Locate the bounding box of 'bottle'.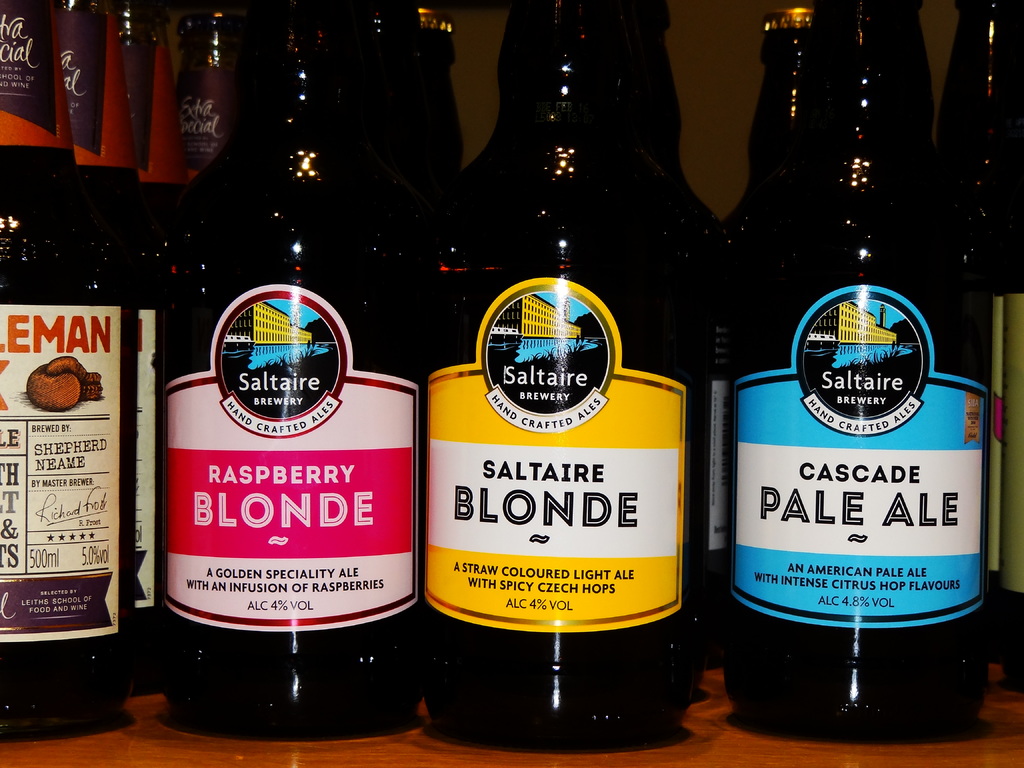
Bounding box: rect(728, 0, 994, 742).
